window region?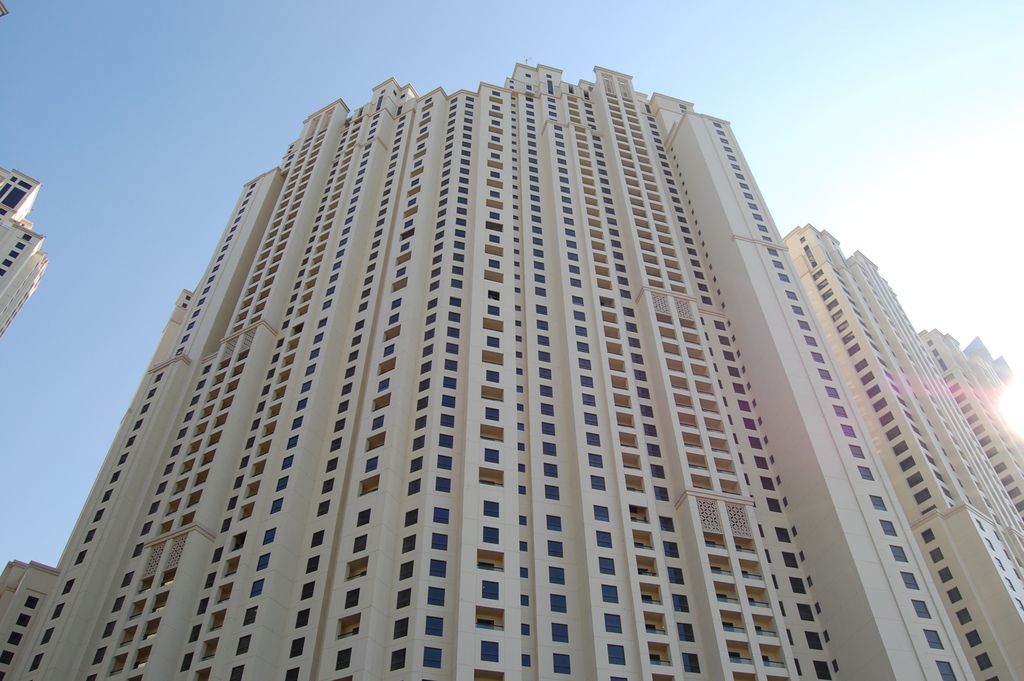
bbox=(358, 509, 373, 530)
